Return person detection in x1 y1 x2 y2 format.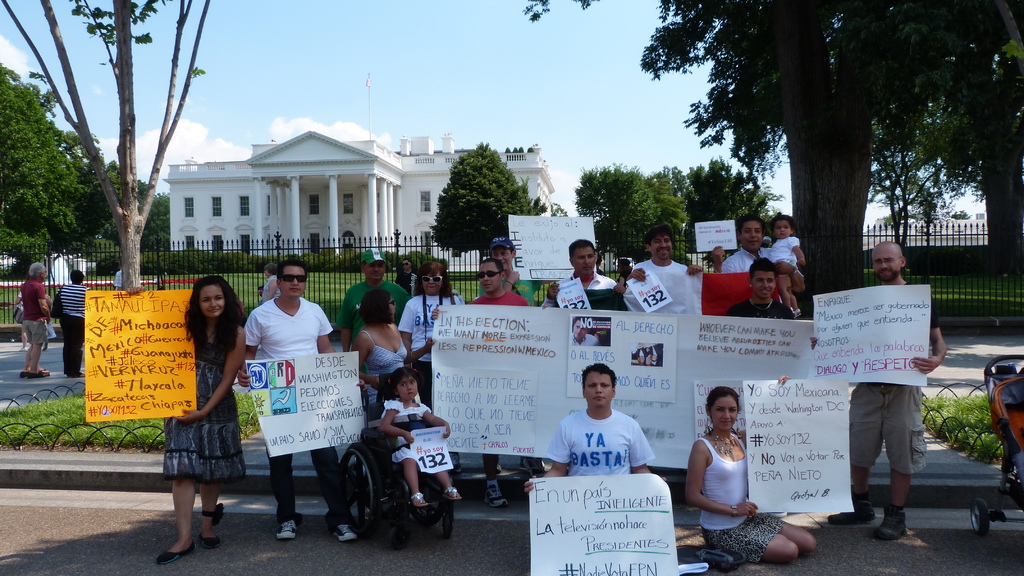
824 235 950 538.
